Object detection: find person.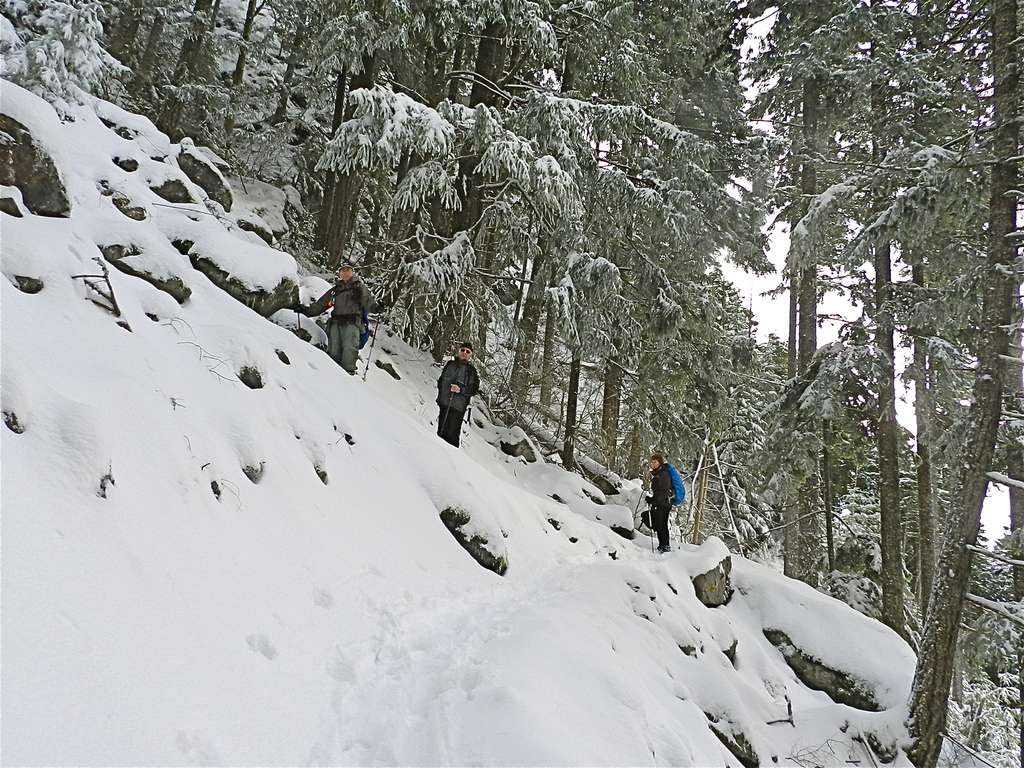
pyautogui.locateOnScreen(293, 258, 376, 371).
